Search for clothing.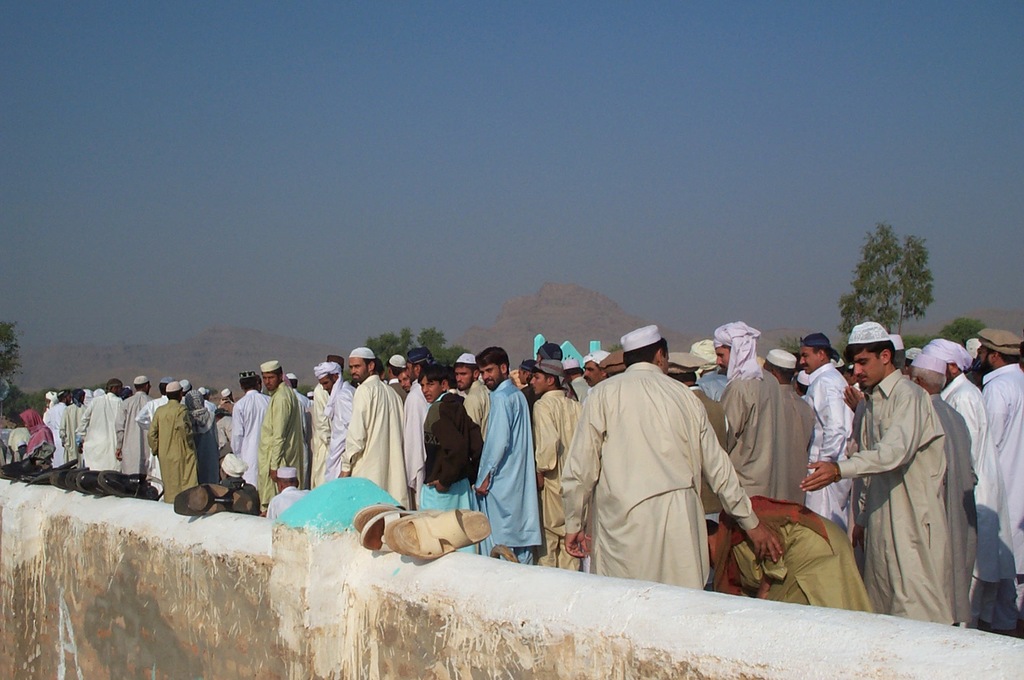
Found at [x1=982, y1=360, x2=1023, y2=575].
